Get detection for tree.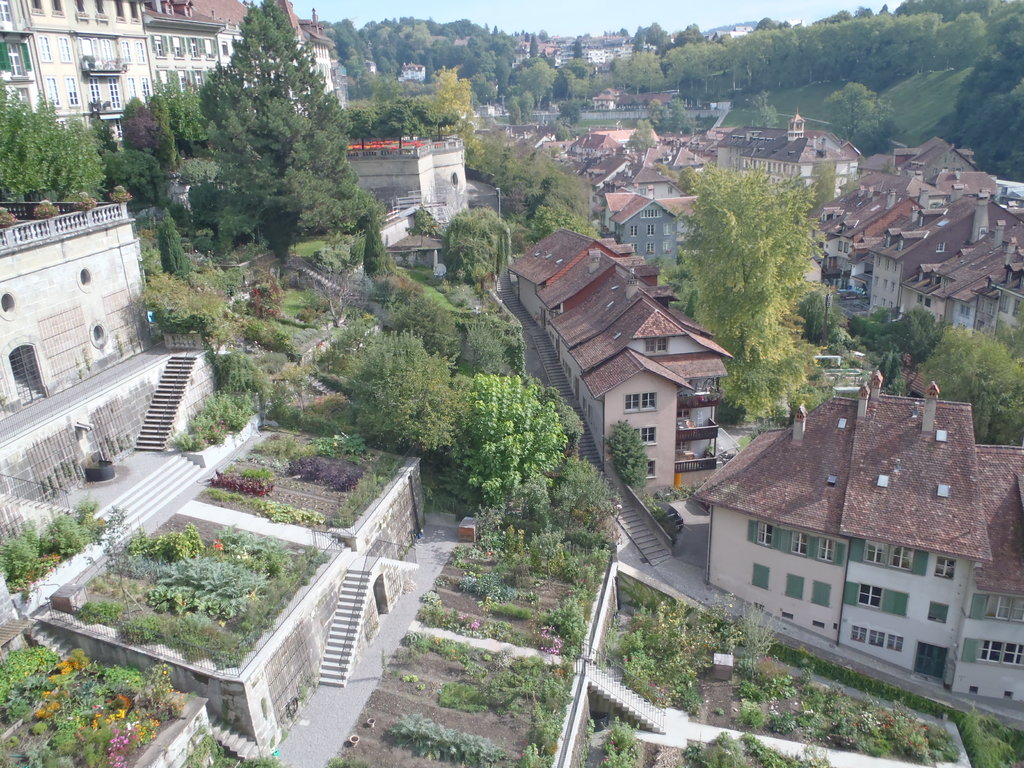
Detection: l=953, t=27, r=1023, b=204.
